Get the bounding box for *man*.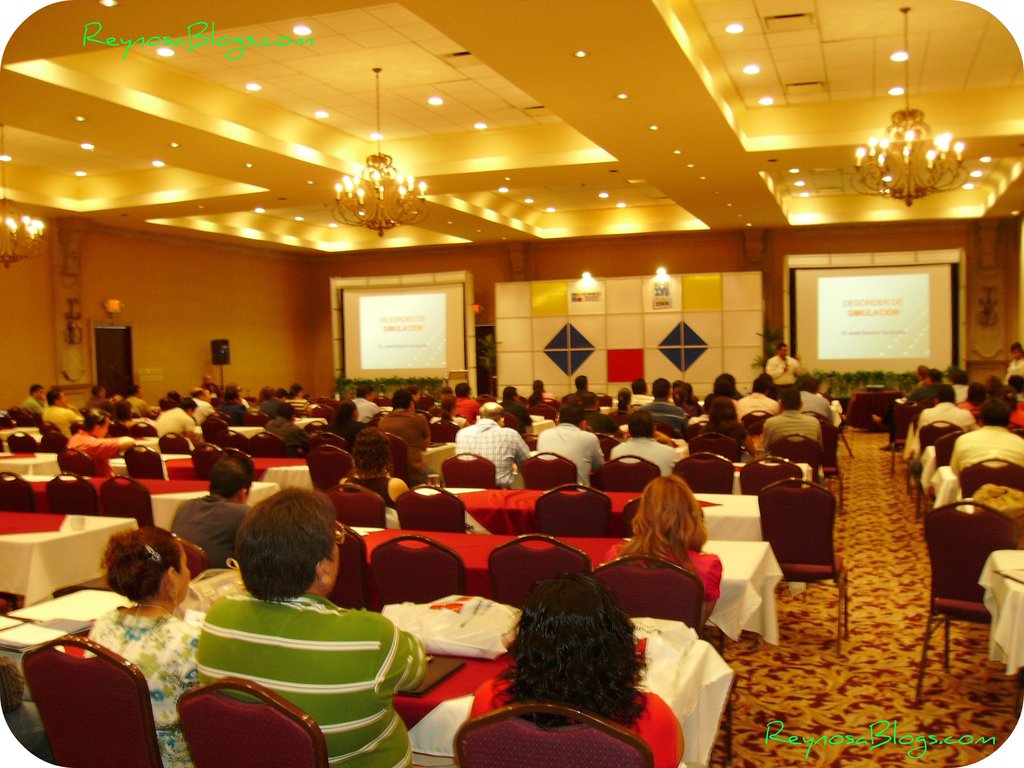
bbox=[44, 388, 83, 438].
